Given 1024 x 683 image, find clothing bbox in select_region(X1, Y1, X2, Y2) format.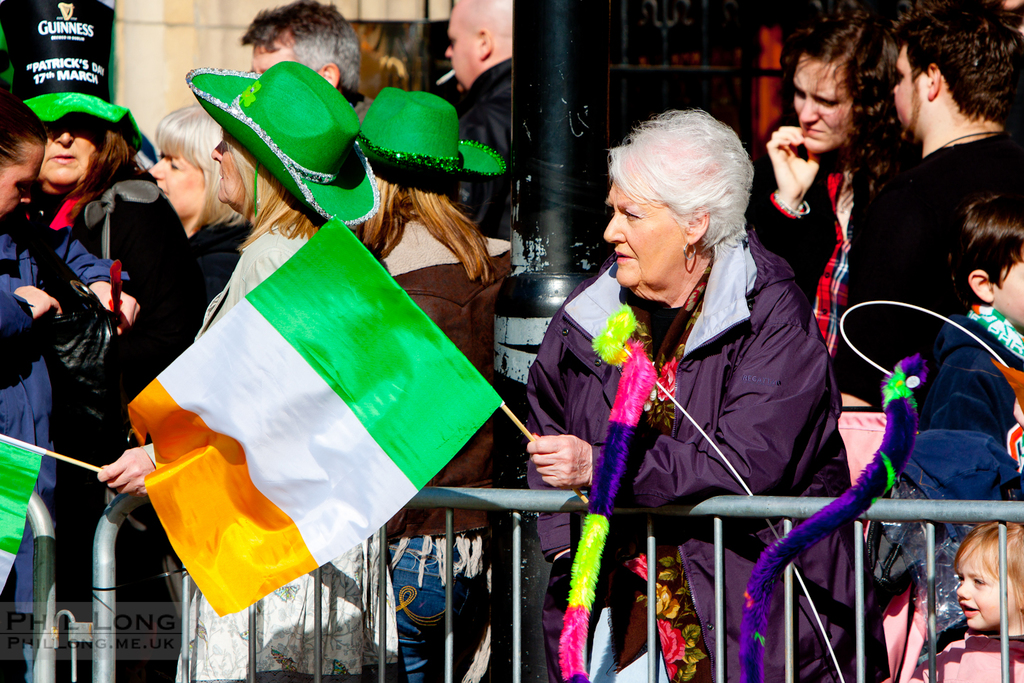
select_region(745, 122, 919, 543).
